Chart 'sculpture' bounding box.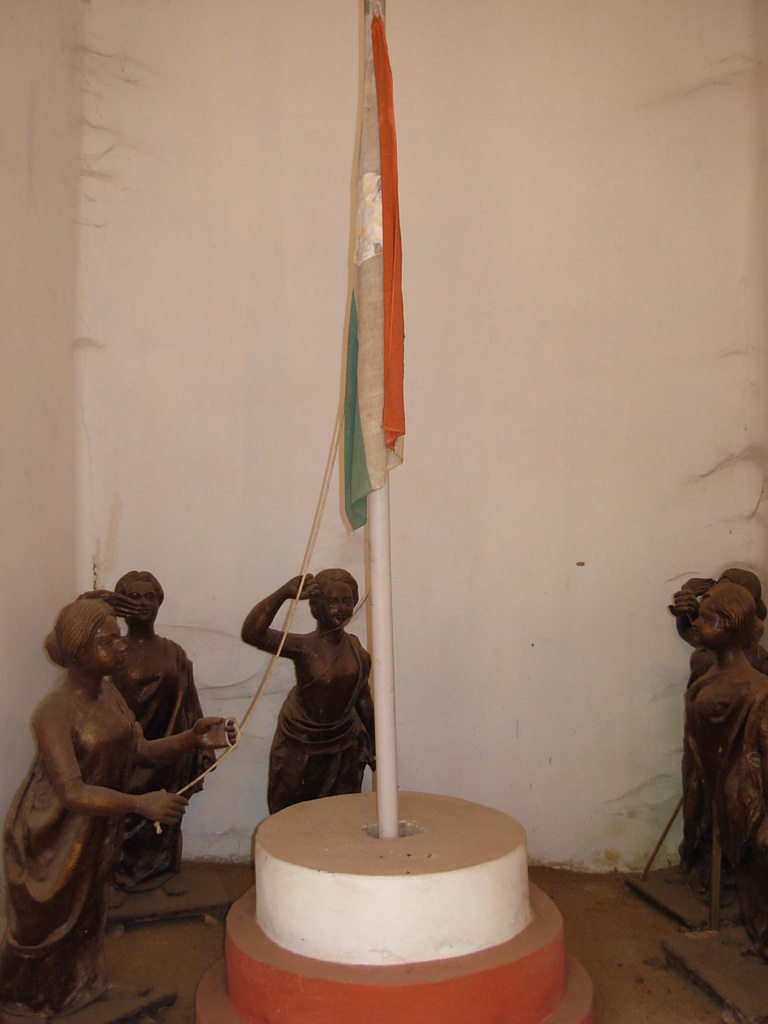
Charted: [left=667, top=581, right=767, bottom=986].
